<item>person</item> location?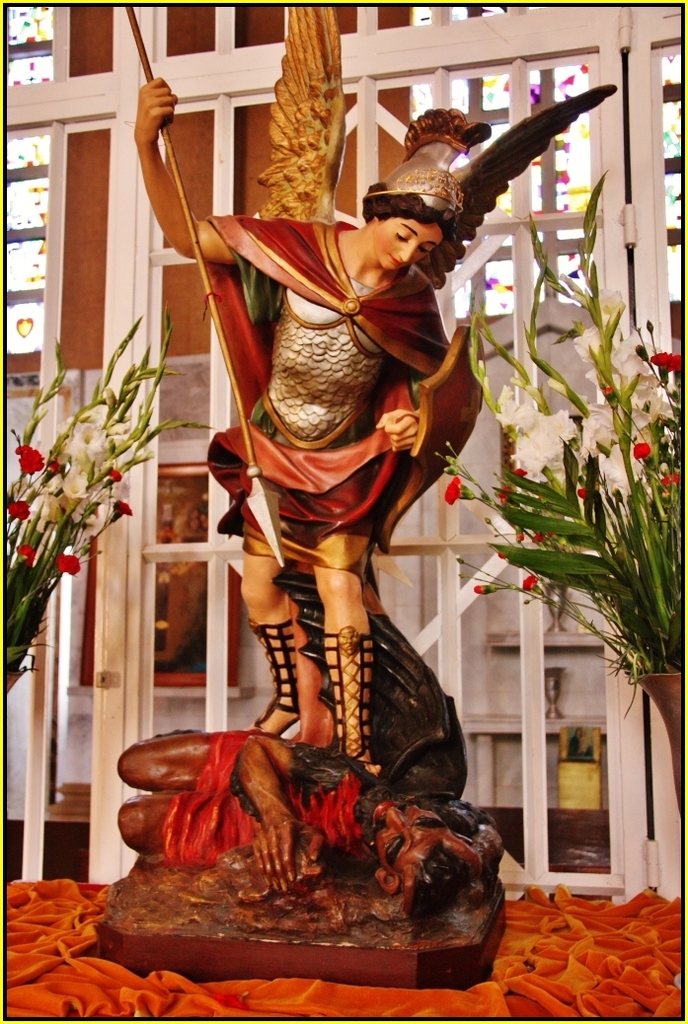
box=[149, 87, 511, 924]
